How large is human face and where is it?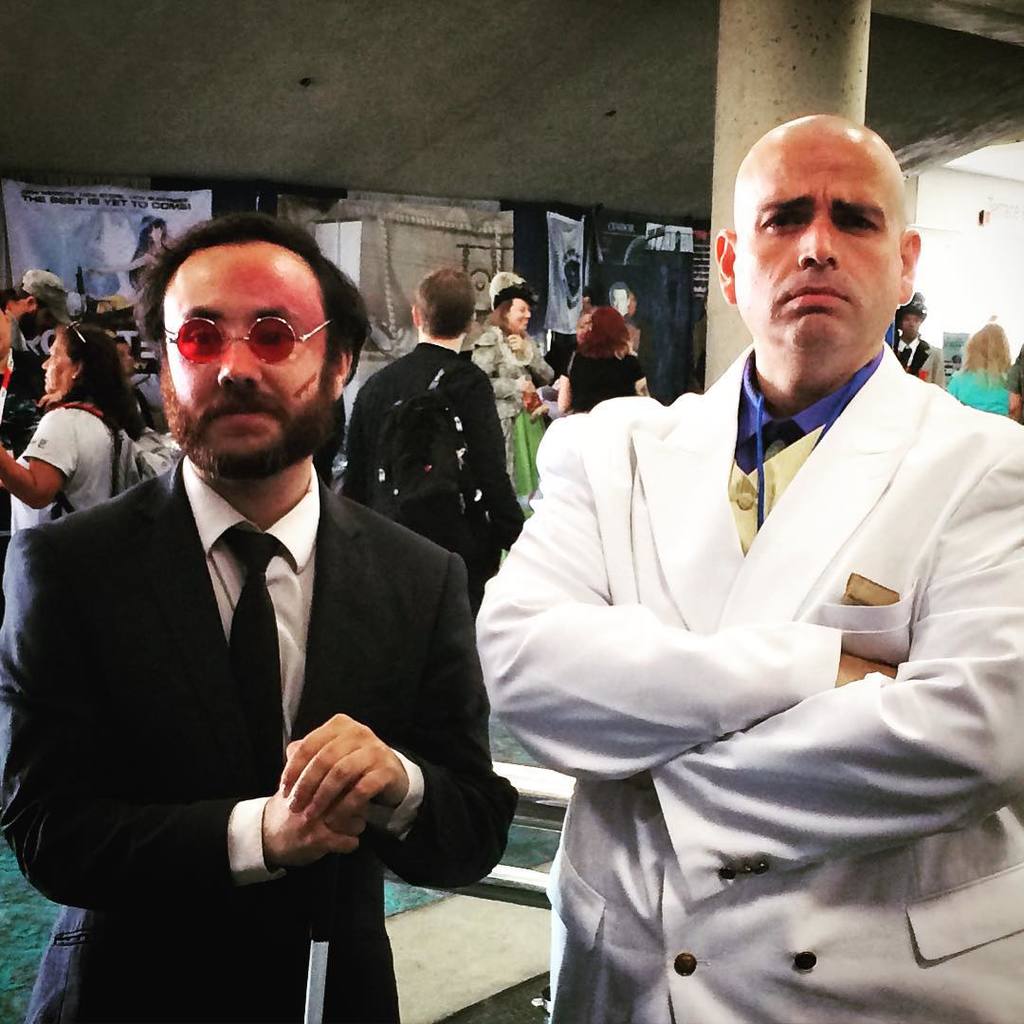
Bounding box: left=173, top=252, right=328, bottom=453.
